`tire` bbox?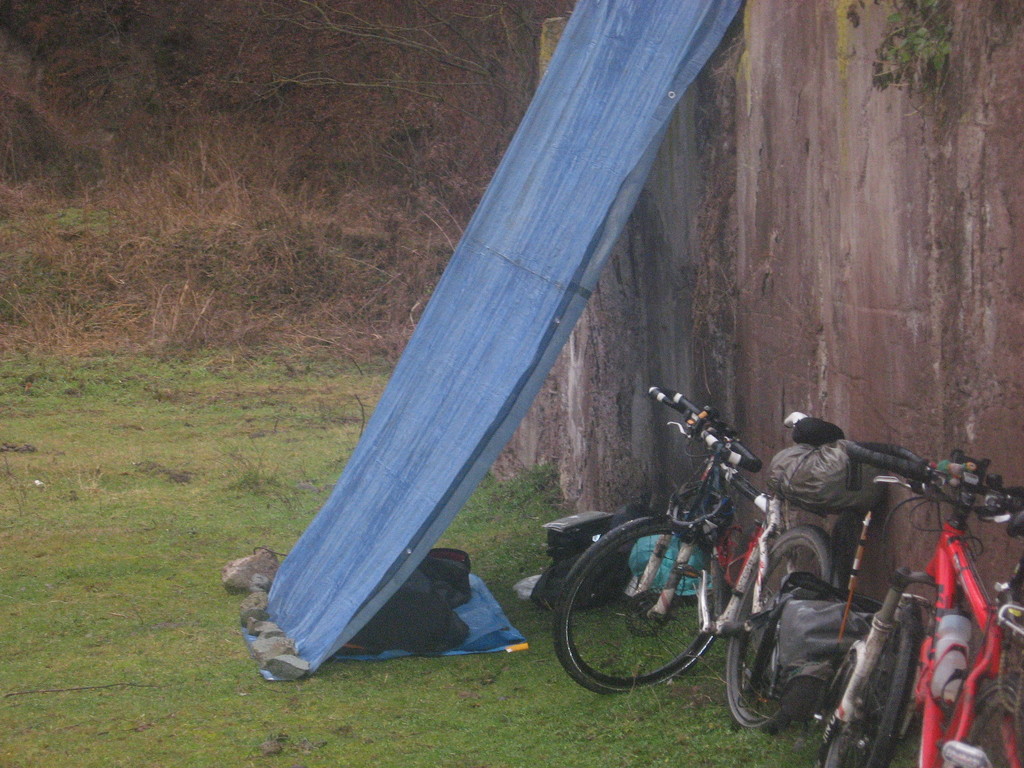
bbox=(815, 598, 915, 767)
